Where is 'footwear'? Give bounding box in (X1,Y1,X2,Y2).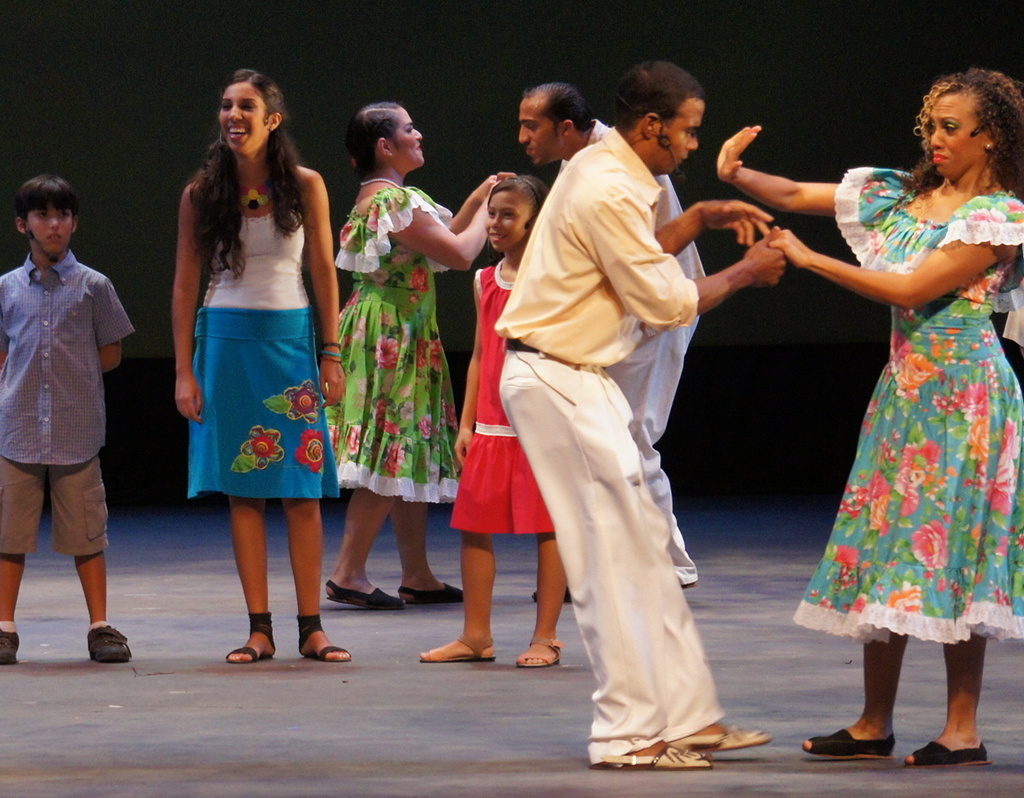
(532,584,582,597).
